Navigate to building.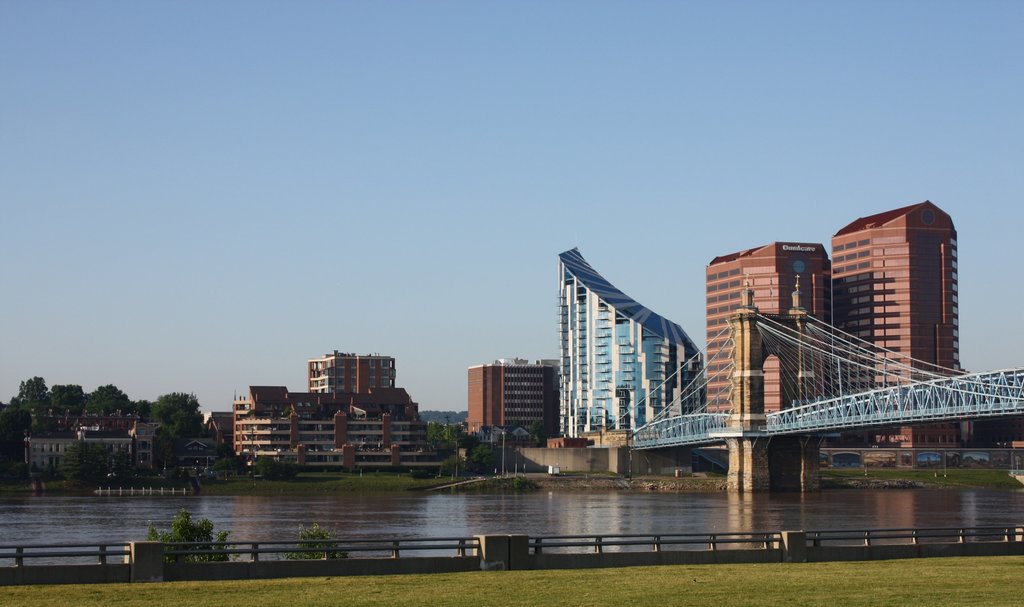
Navigation target: [left=700, top=241, right=831, bottom=414].
